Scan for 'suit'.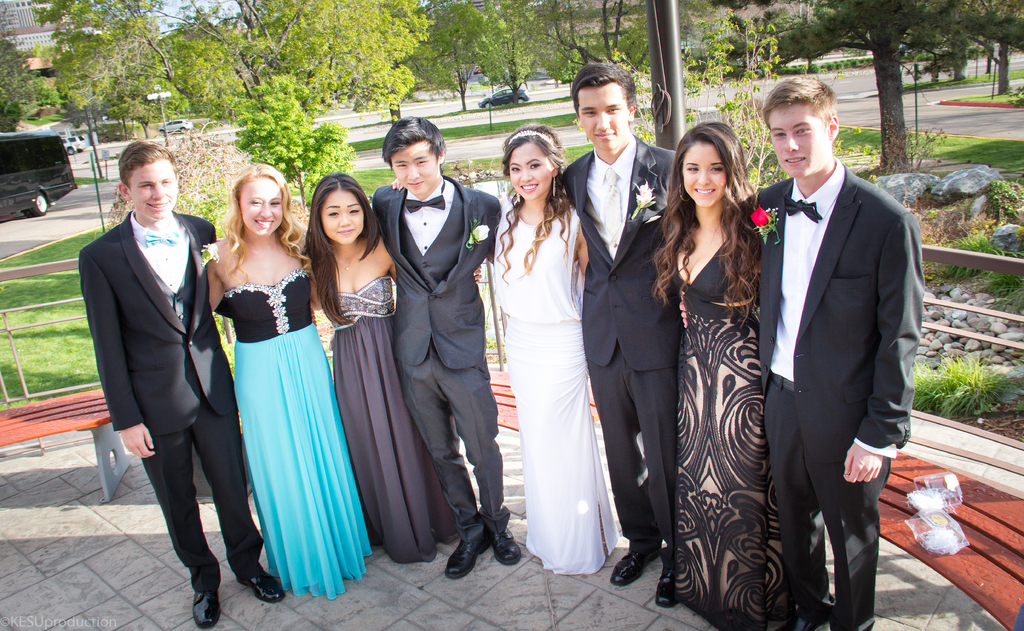
Scan result: <region>724, 154, 932, 630</region>.
